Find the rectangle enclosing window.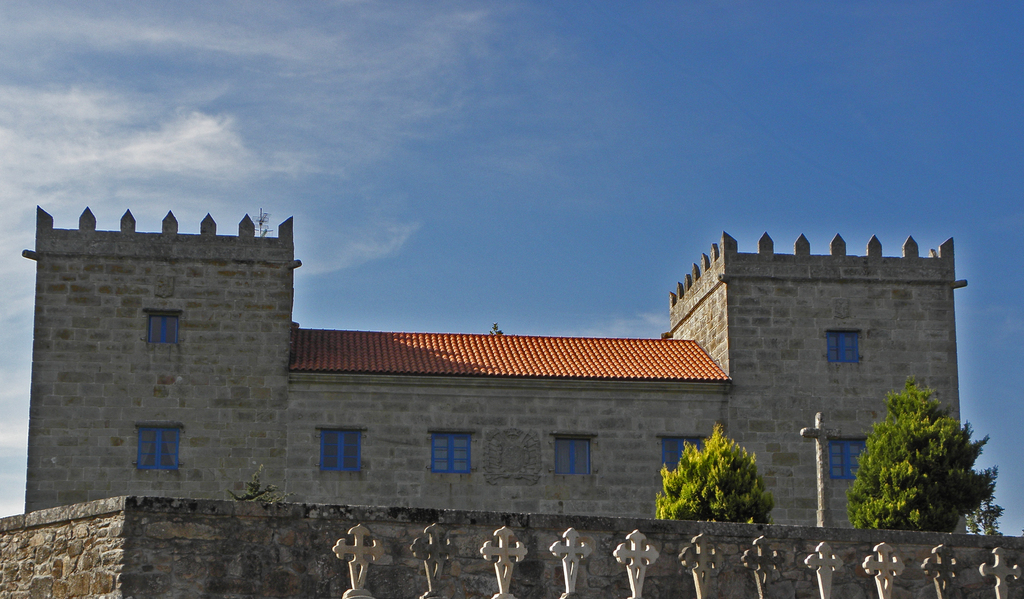
rect(144, 309, 182, 346).
